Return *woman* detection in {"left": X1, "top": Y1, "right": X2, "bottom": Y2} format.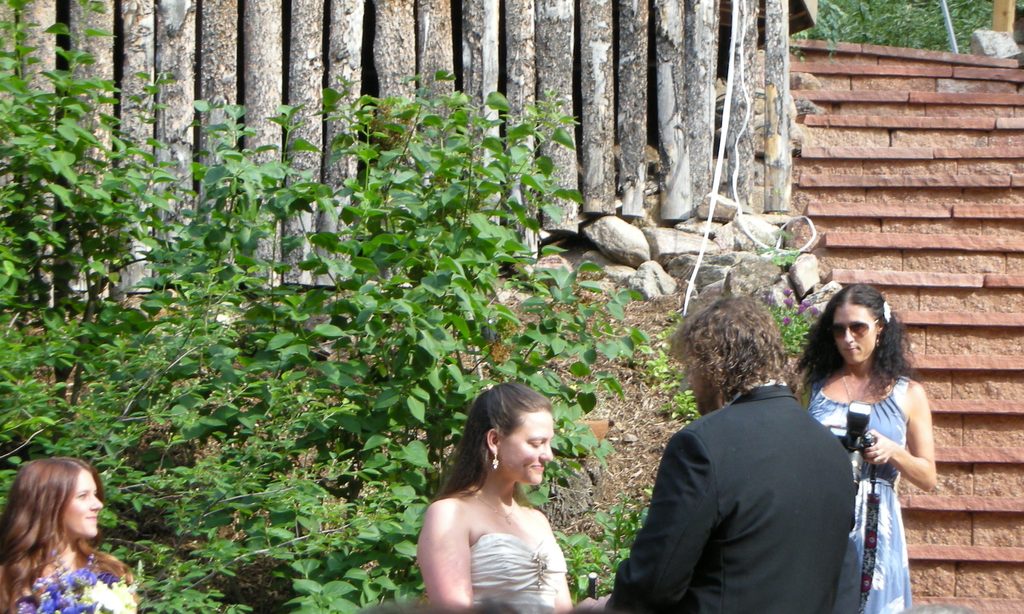
{"left": 0, "top": 460, "right": 139, "bottom": 613}.
